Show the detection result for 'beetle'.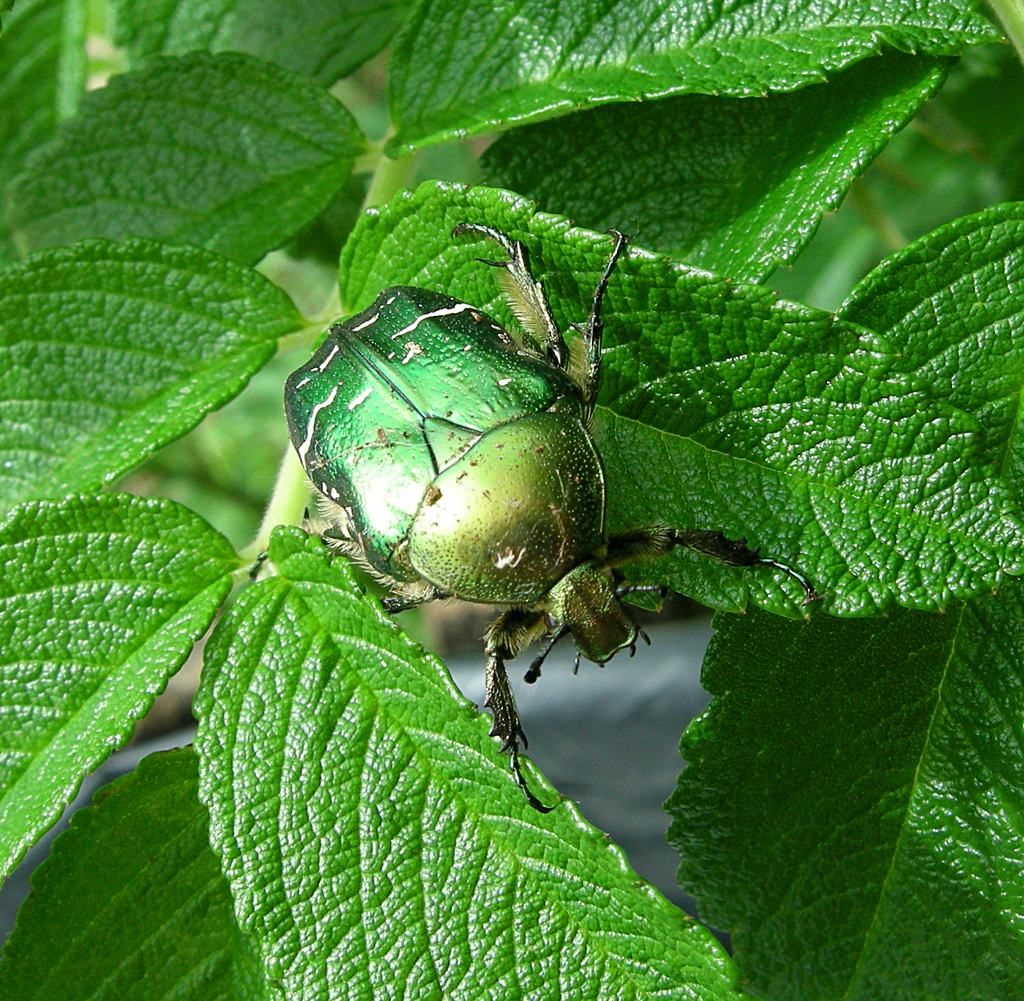
bbox(268, 221, 828, 827).
